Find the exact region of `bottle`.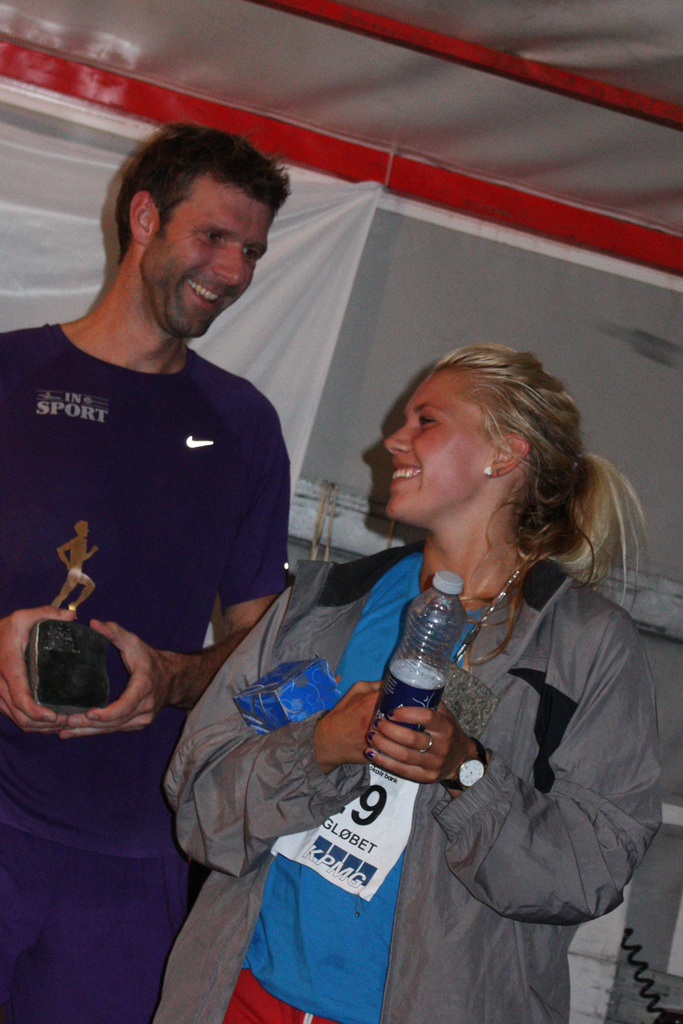
Exact region: {"left": 356, "top": 563, "right": 461, "bottom": 750}.
